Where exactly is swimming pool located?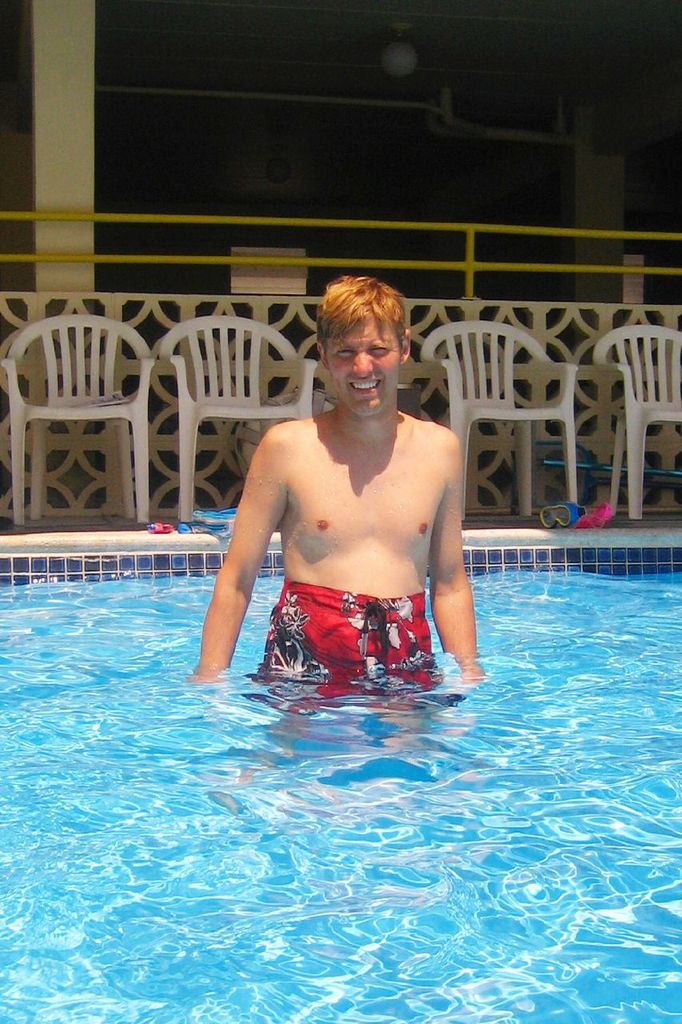
Its bounding box is [21, 227, 604, 927].
